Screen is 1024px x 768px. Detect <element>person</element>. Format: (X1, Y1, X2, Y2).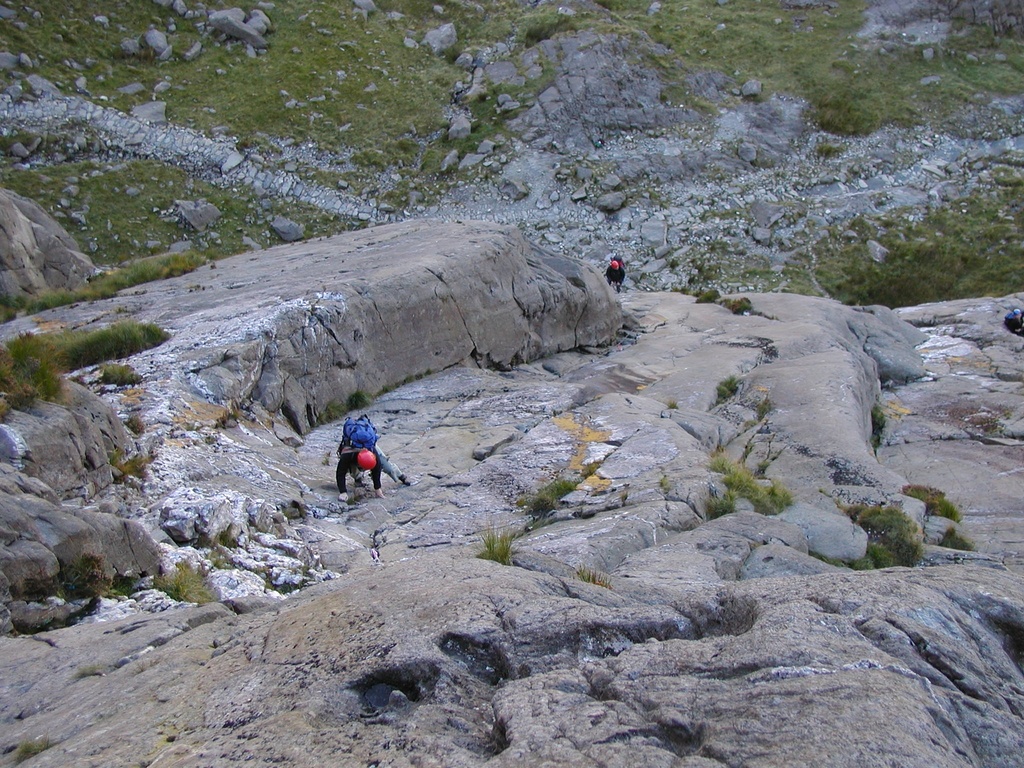
(605, 254, 630, 294).
